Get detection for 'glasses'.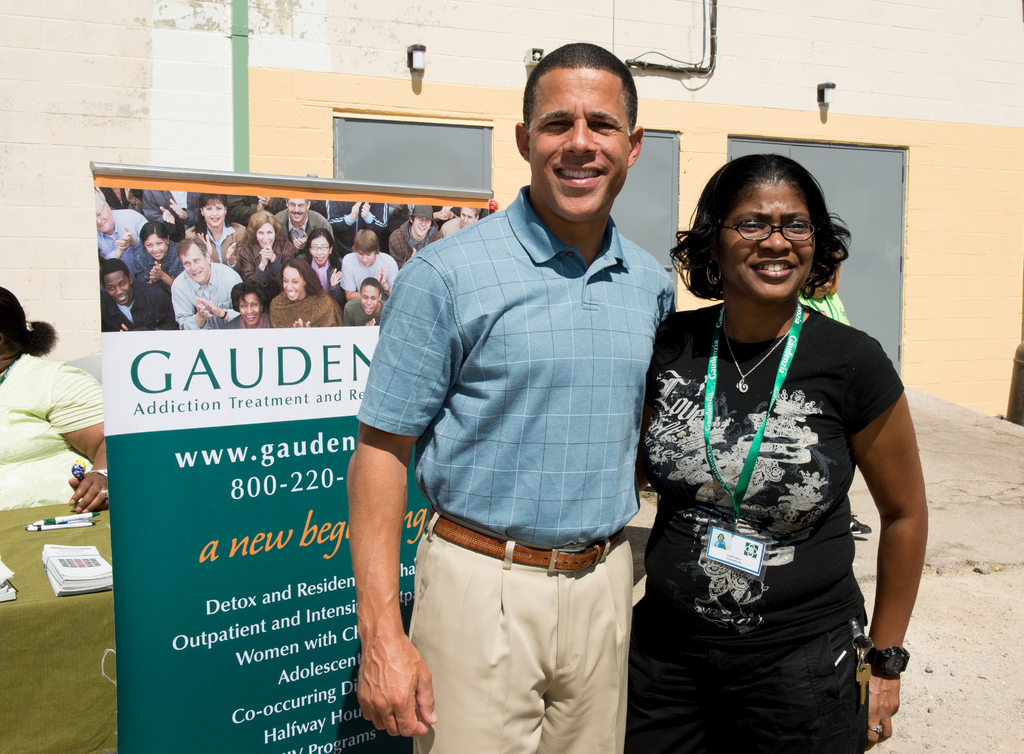
Detection: {"left": 310, "top": 243, "right": 331, "bottom": 252}.
